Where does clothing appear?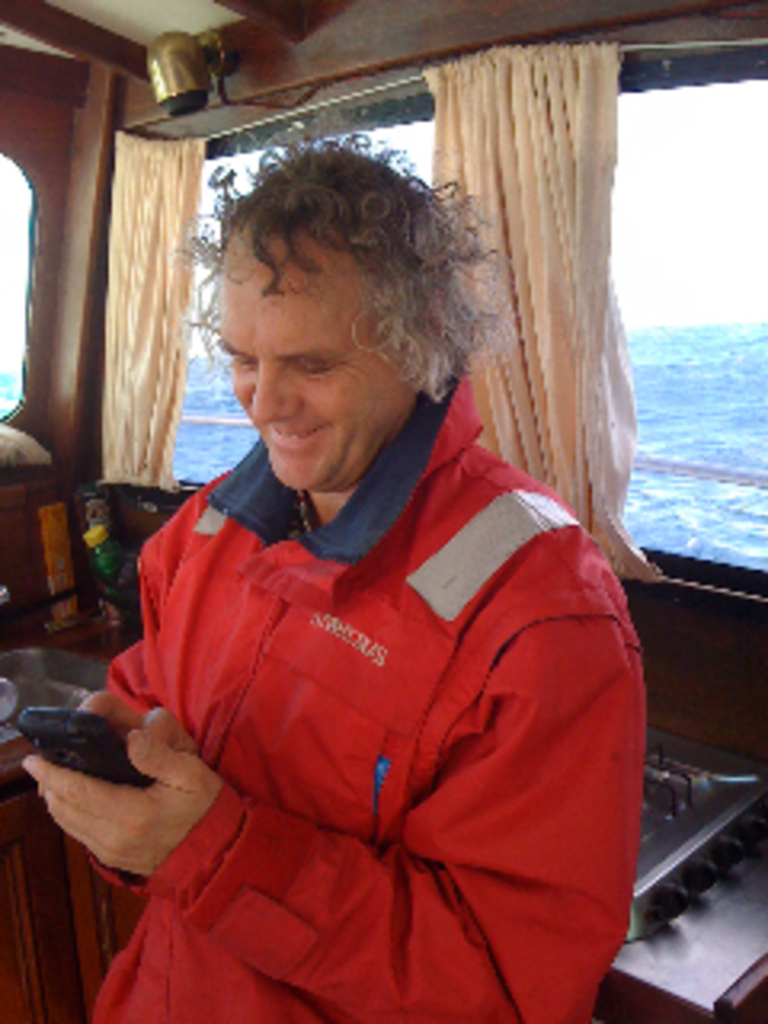
Appears at <bbox>115, 413, 640, 1008</bbox>.
